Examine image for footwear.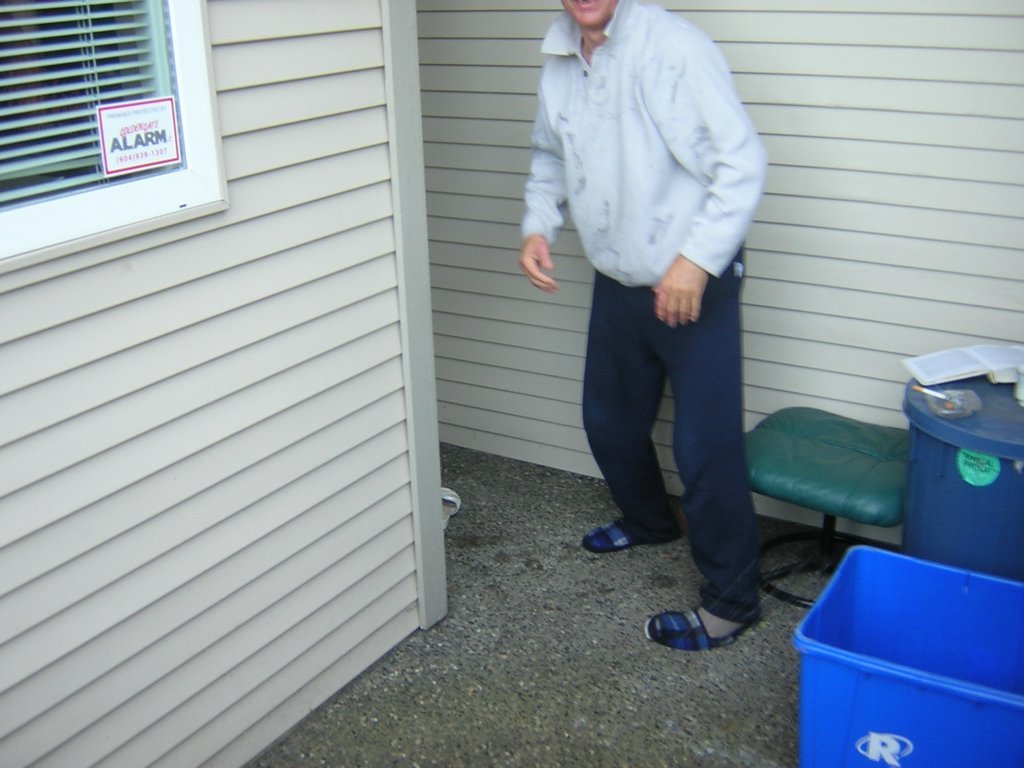
Examination result: 580,512,688,552.
